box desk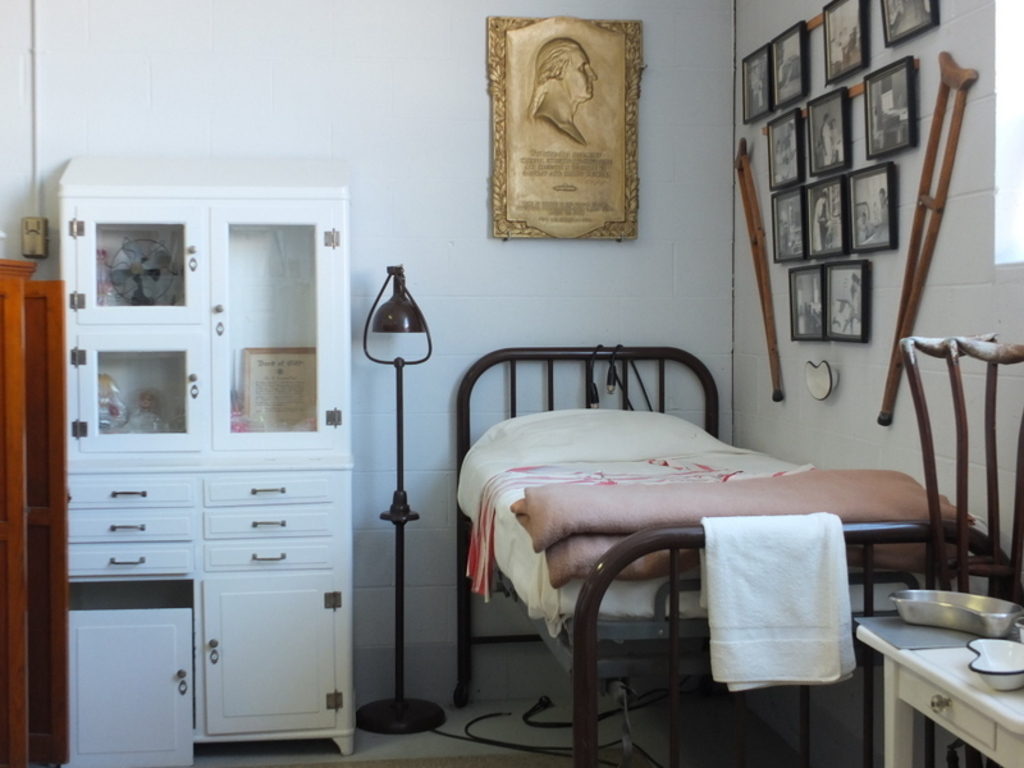
844,586,1023,767
